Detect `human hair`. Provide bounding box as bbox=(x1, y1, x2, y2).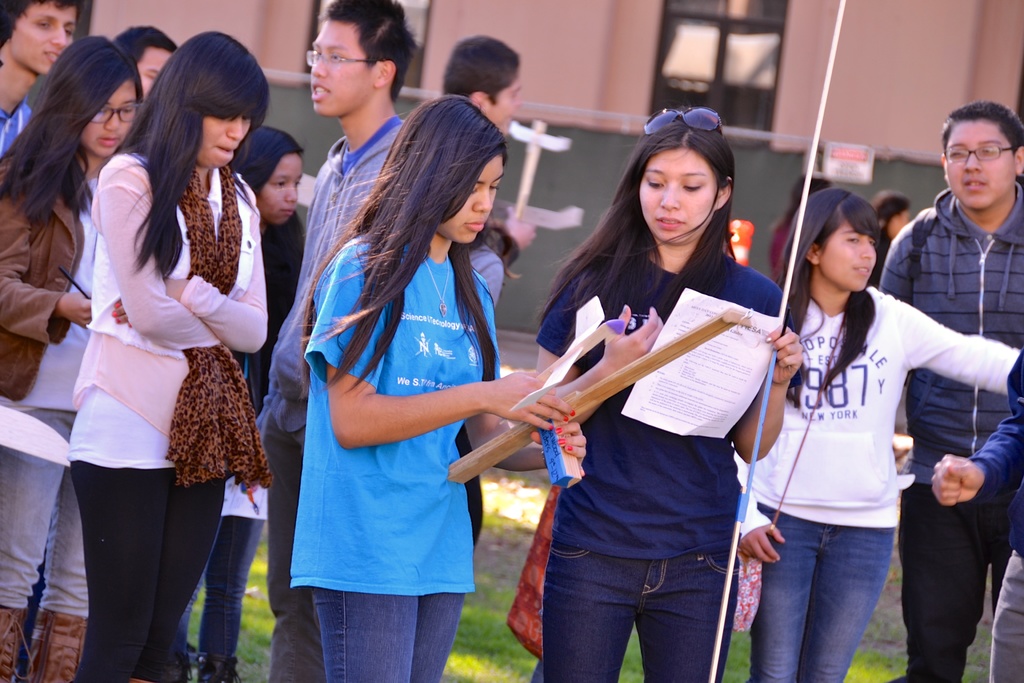
bbox=(872, 192, 909, 228).
